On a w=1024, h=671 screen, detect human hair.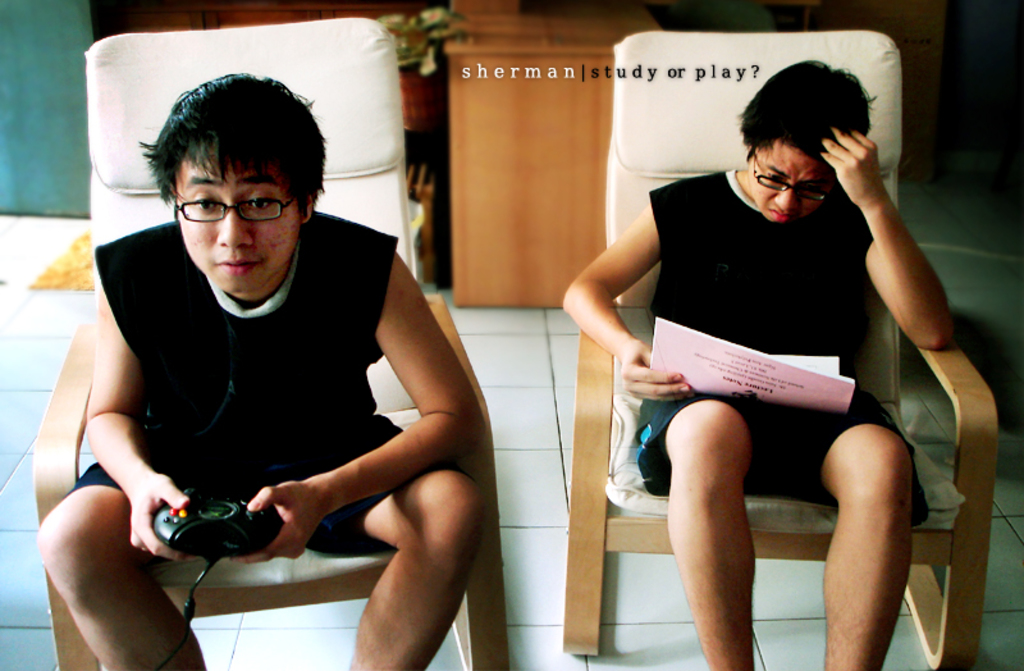
<box>148,59,315,236</box>.
